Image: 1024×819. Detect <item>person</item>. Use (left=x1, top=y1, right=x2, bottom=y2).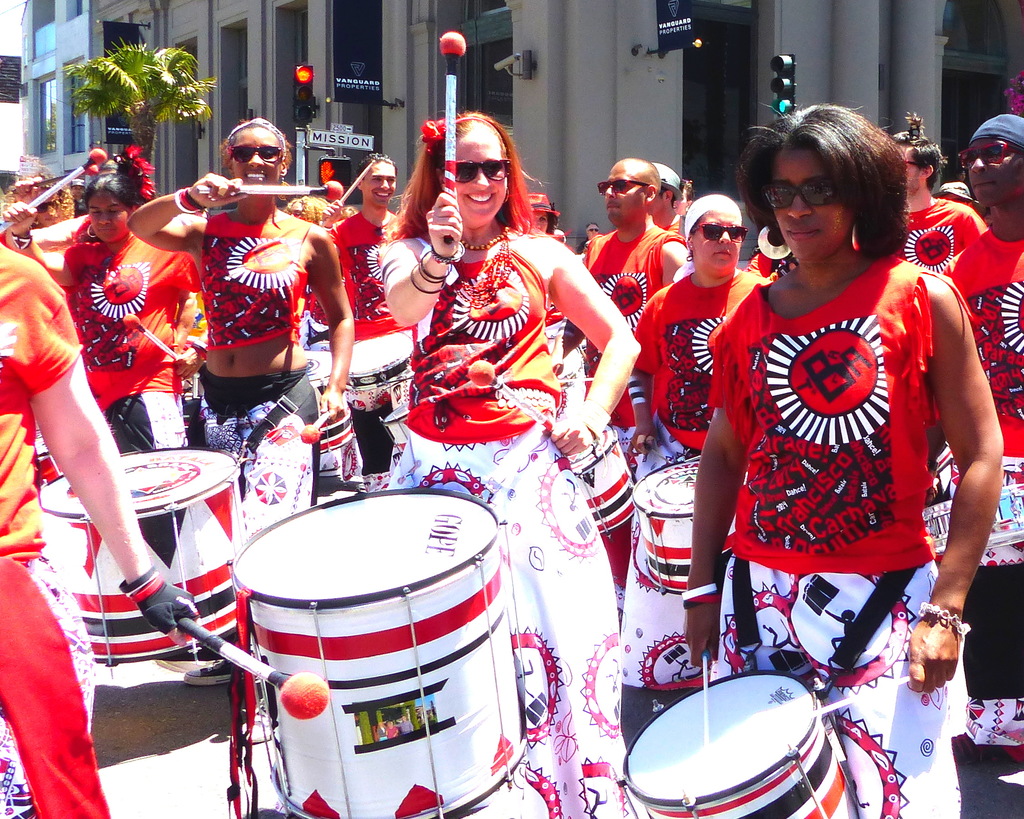
(left=0, top=158, right=207, bottom=567).
